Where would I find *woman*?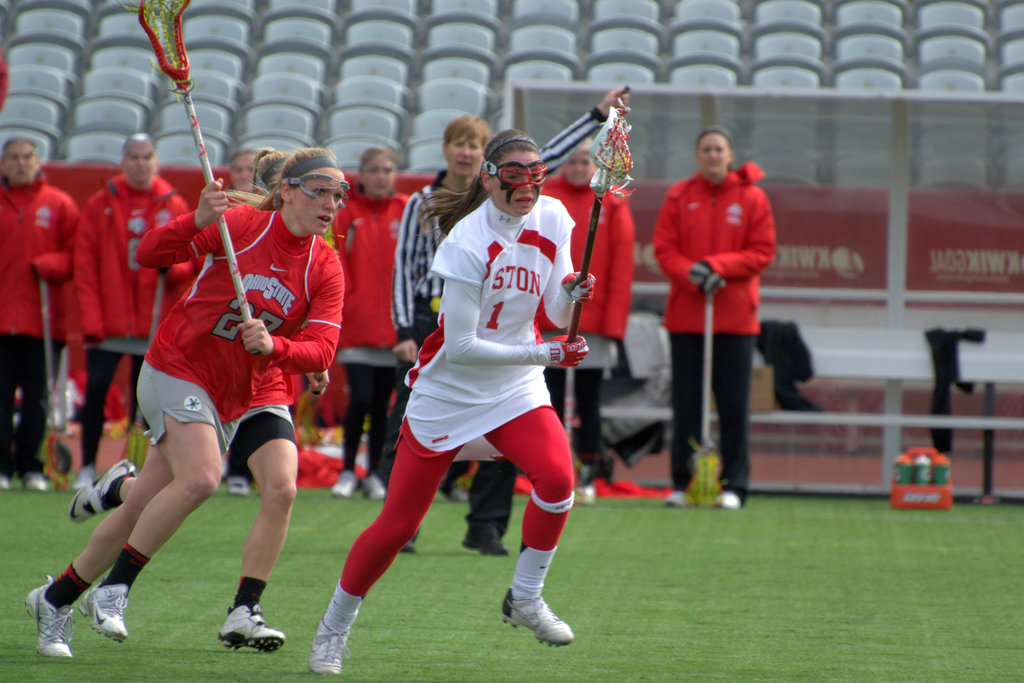
At select_region(225, 140, 270, 198).
